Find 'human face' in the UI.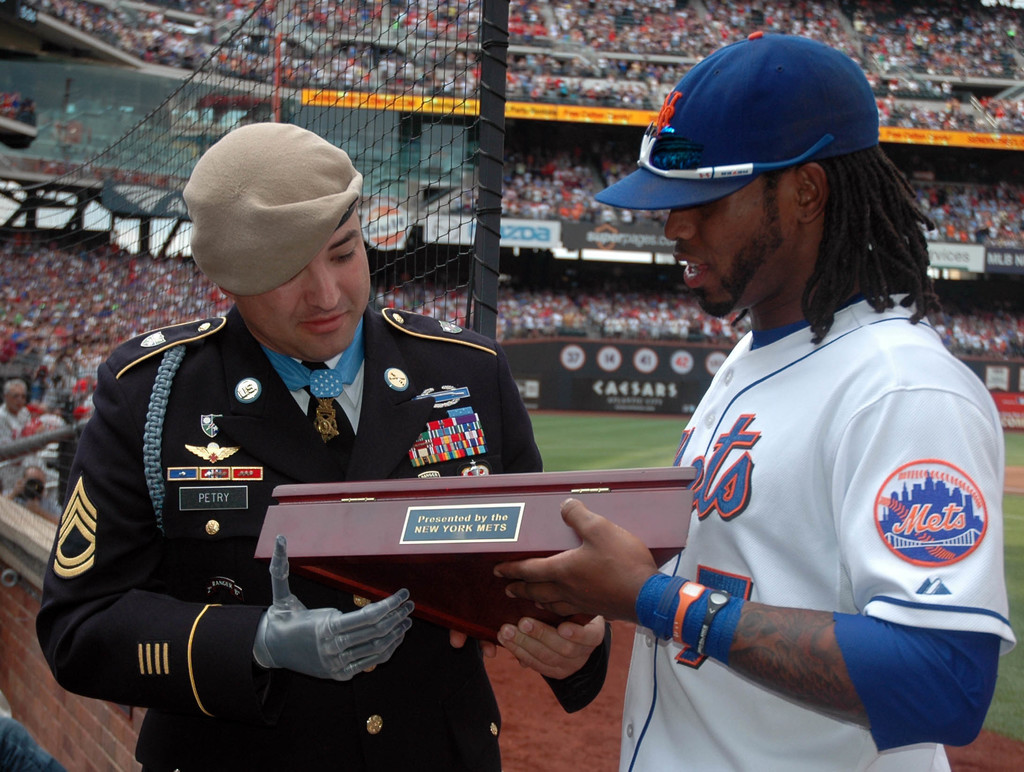
UI element at [left=241, top=212, right=372, bottom=358].
